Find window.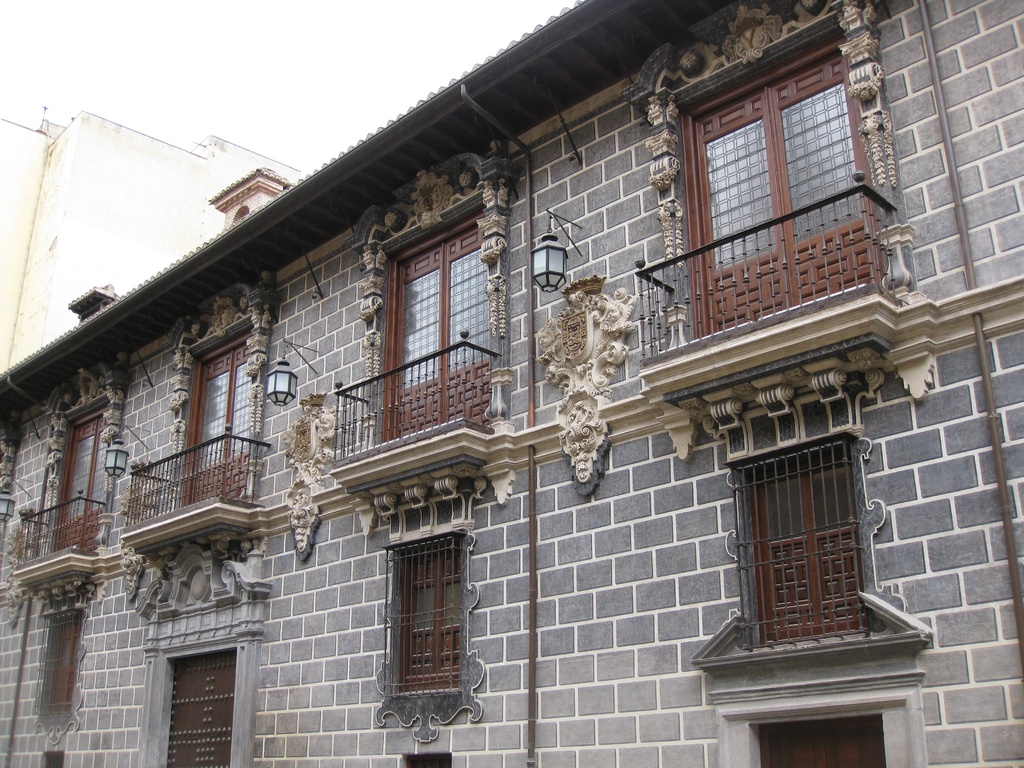
box(154, 643, 239, 764).
